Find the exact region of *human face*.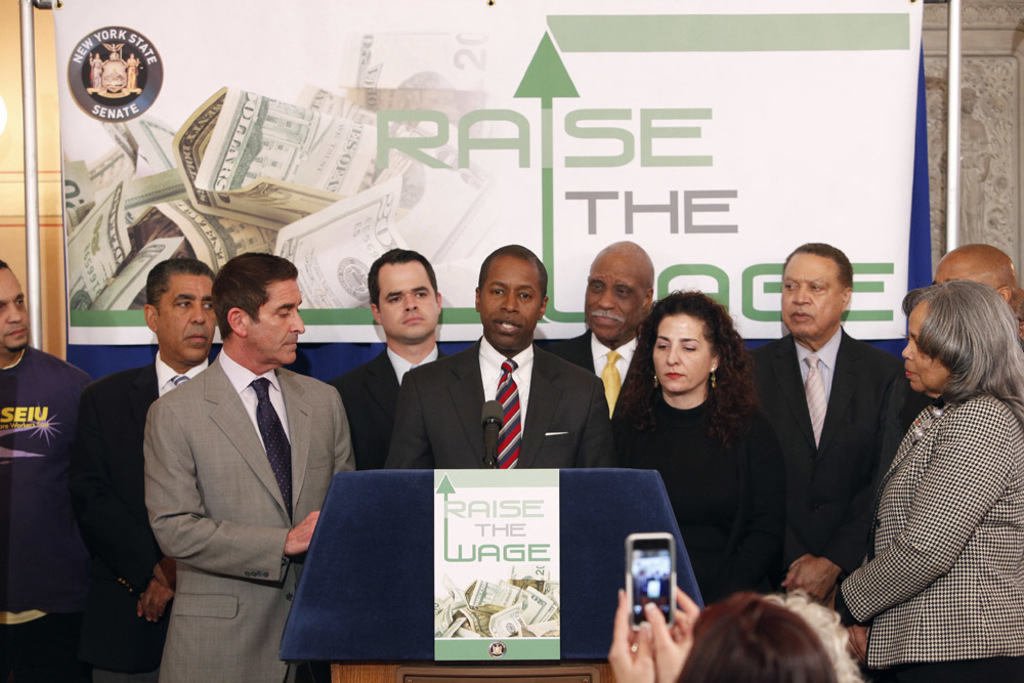
Exact region: crop(478, 257, 543, 355).
